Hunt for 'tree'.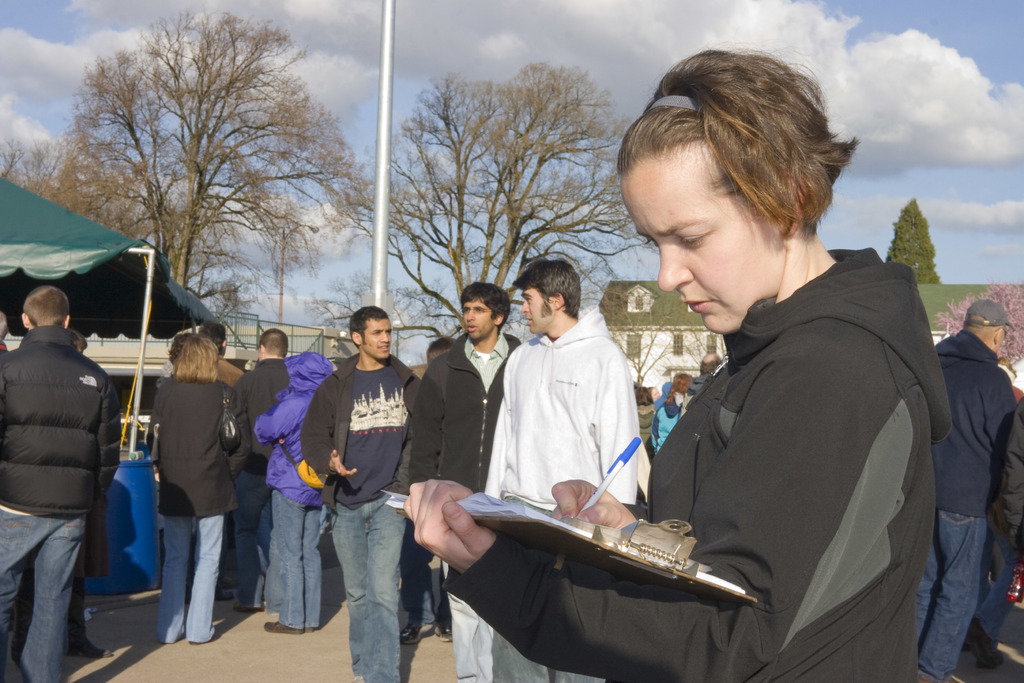
Hunted down at bbox=[342, 68, 644, 334].
